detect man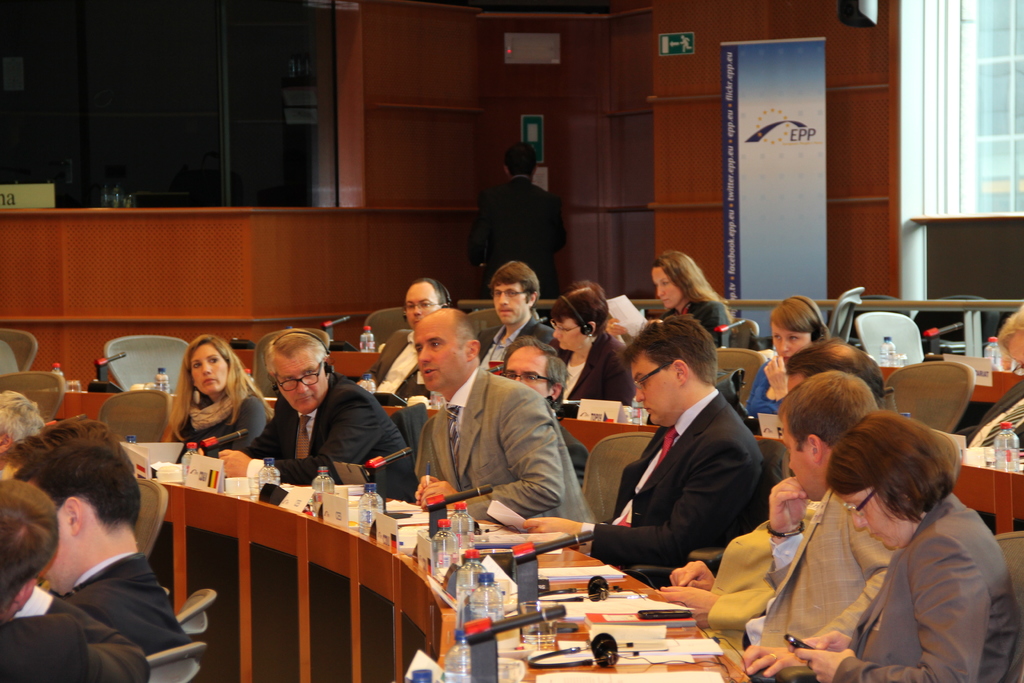
bbox=(215, 327, 415, 499)
